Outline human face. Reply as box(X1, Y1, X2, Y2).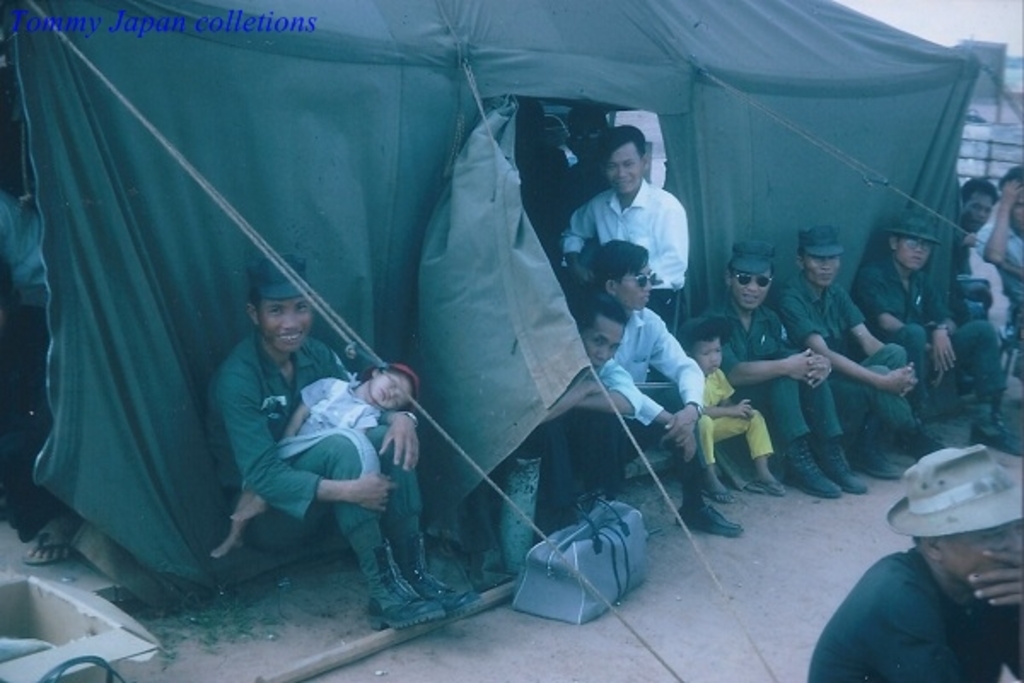
box(1005, 193, 1022, 237).
